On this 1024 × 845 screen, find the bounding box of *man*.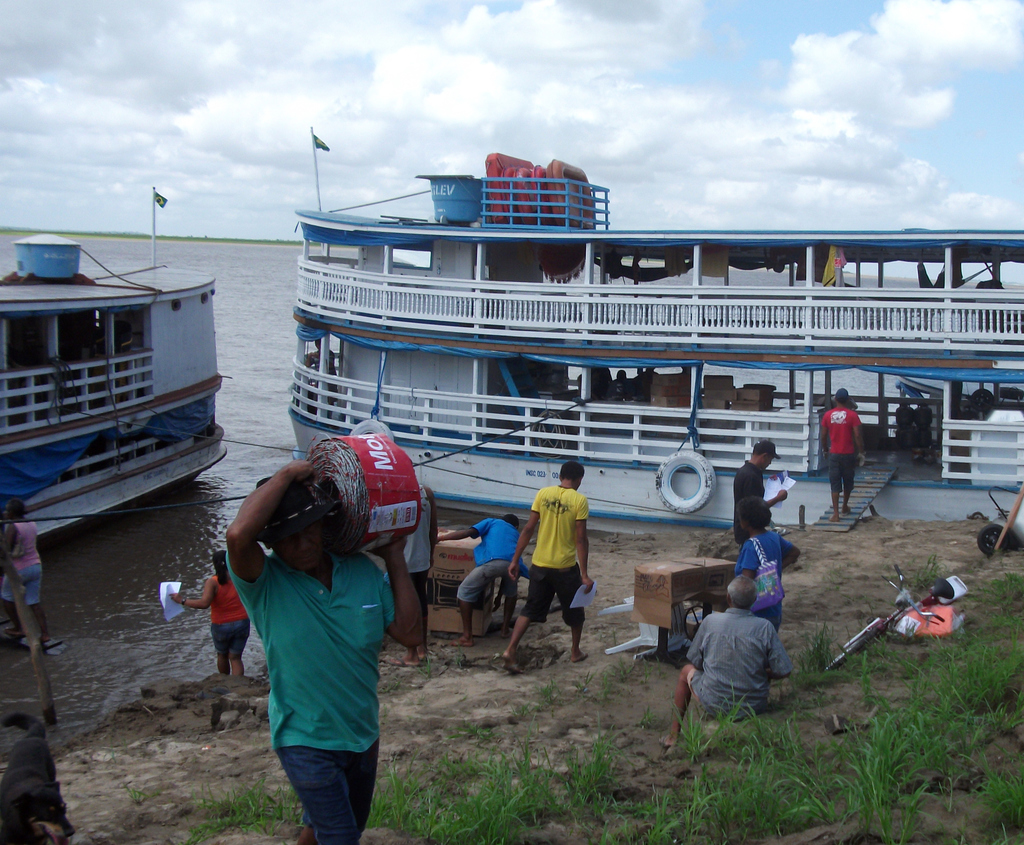
Bounding box: <region>222, 462, 426, 844</region>.
